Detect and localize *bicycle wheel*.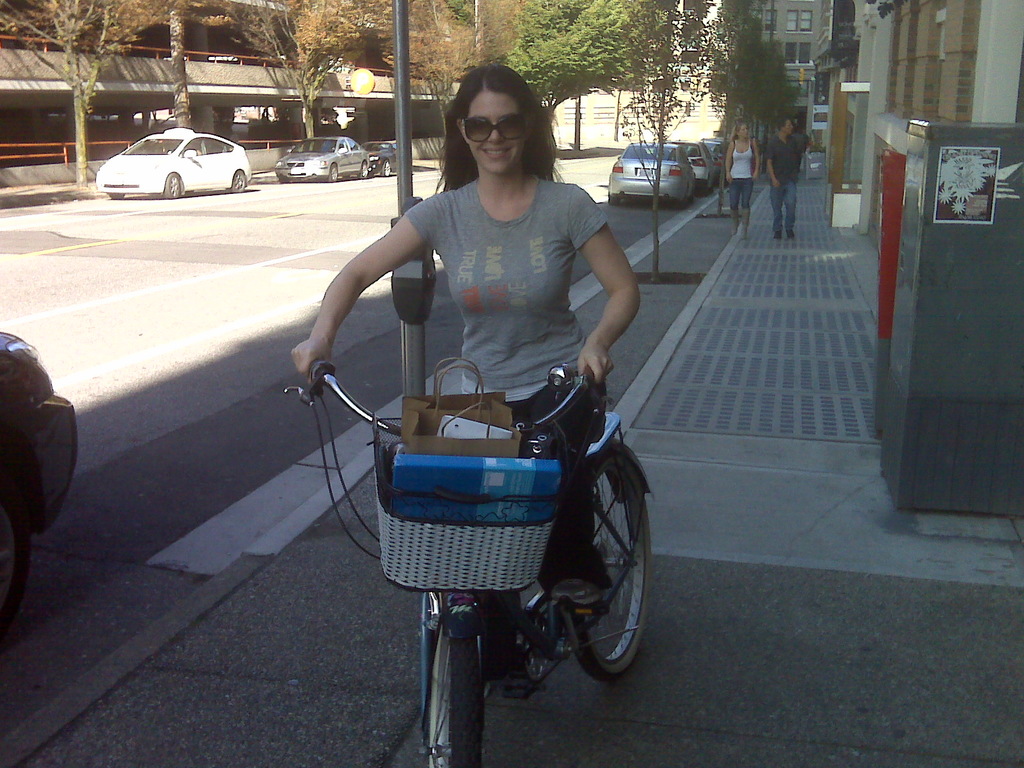
Localized at <box>571,451,655,680</box>.
